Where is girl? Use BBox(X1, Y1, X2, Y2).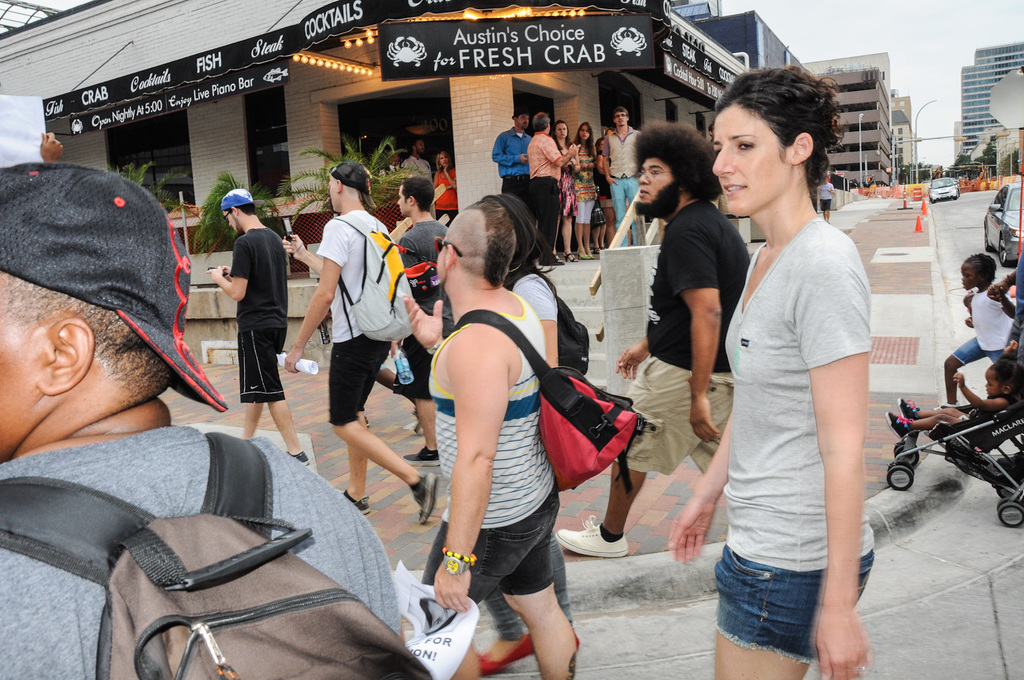
BBox(661, 72, 876, 679).
